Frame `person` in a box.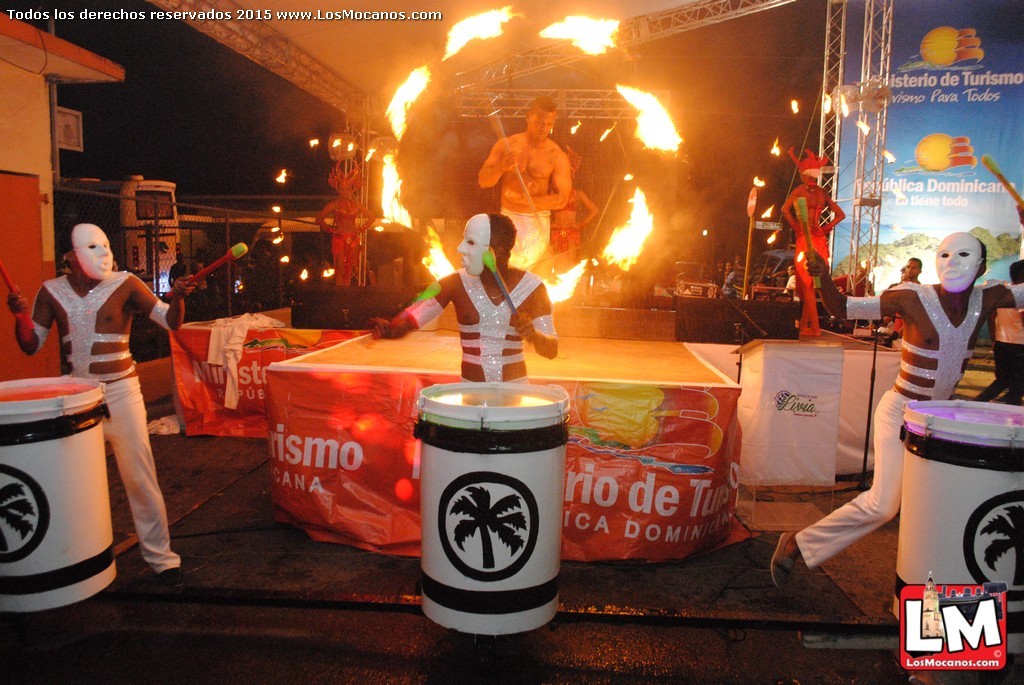
Rect(898, 253, 922, 283).
